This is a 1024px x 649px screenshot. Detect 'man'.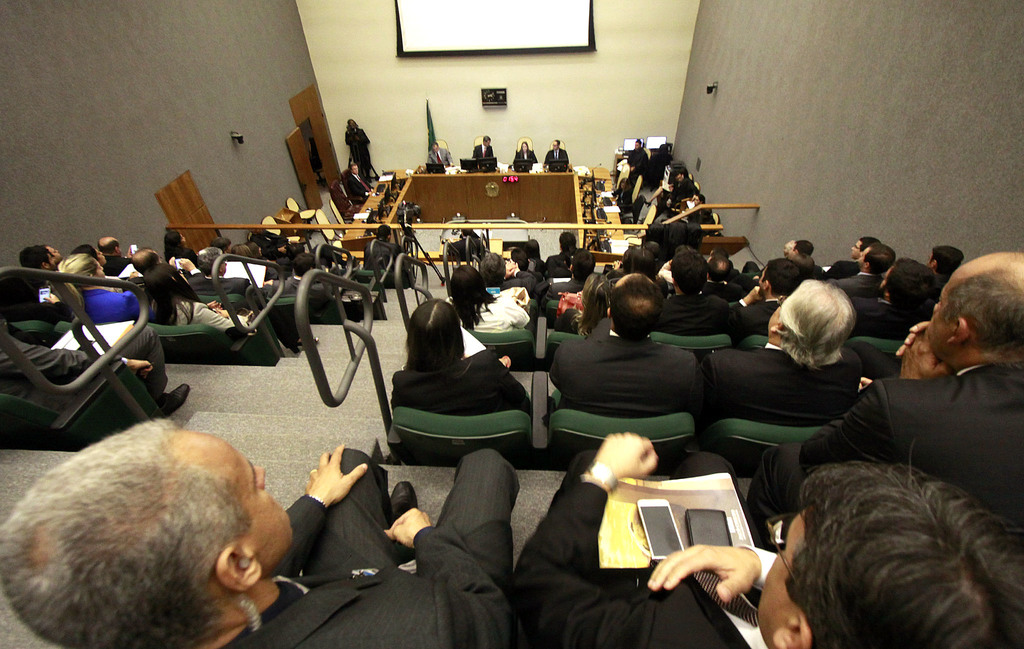
rect(699, 253, 749, 302).
